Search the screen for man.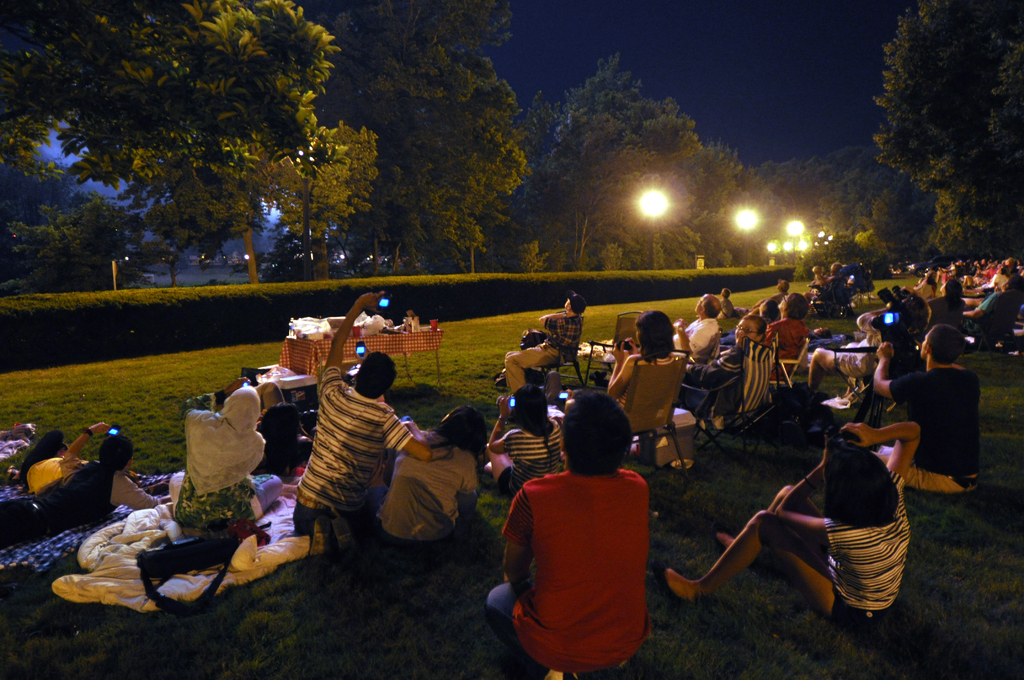
Found at [383, 407, 483, 544].
